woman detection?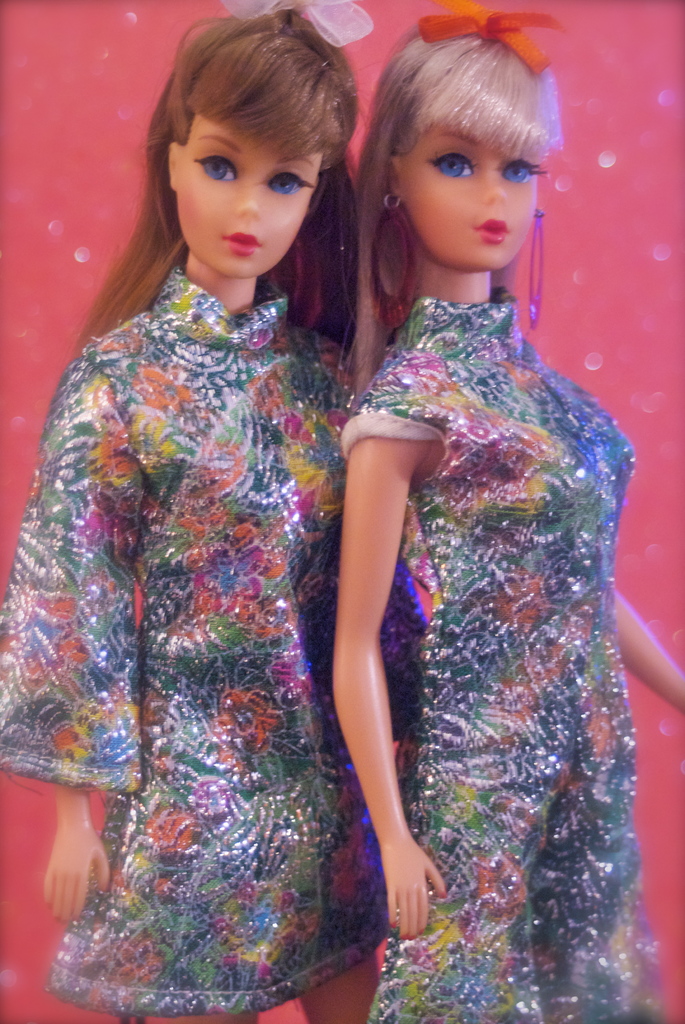
pyautogui.locateOnScreen(0, 0, 429, 1023)
